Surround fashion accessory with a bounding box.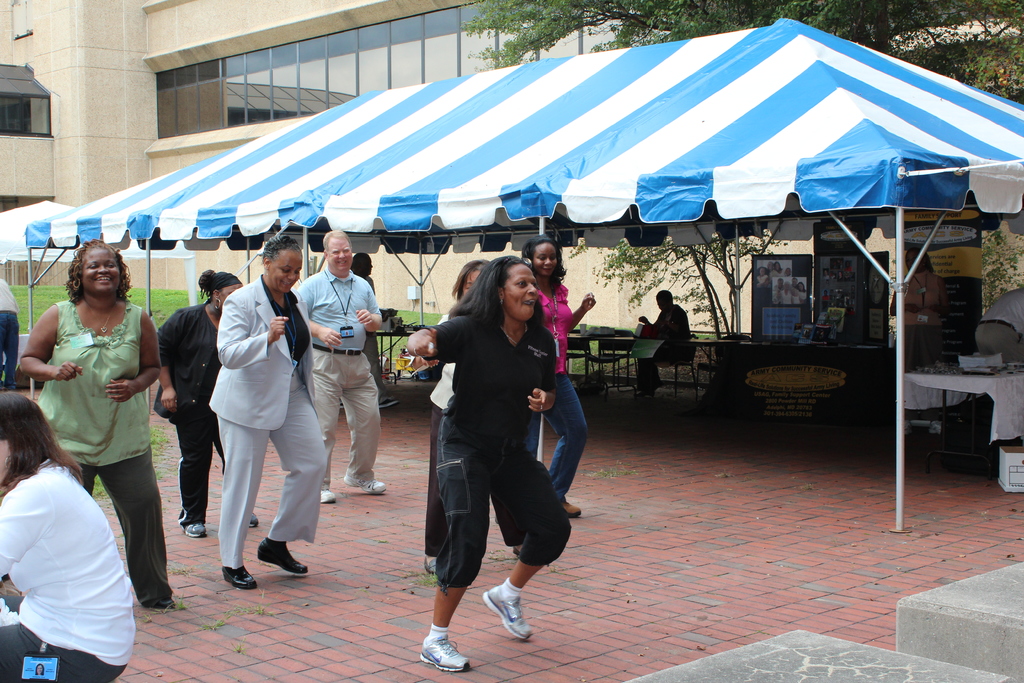
220/566/256/588.
